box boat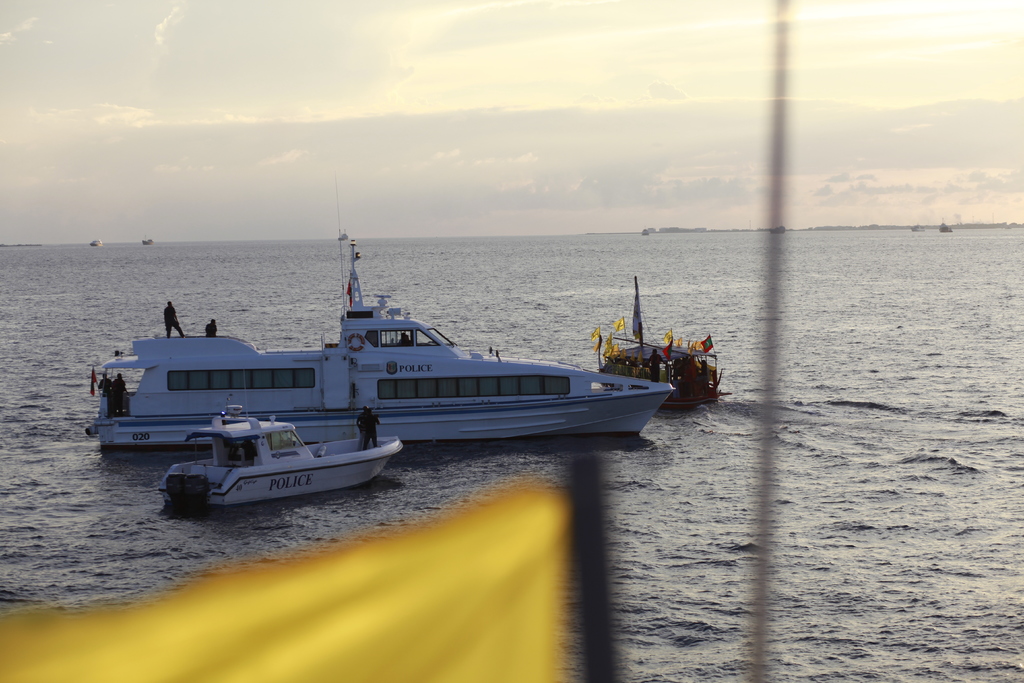
[x1=87, y1=238, x2=104, y2=250]
